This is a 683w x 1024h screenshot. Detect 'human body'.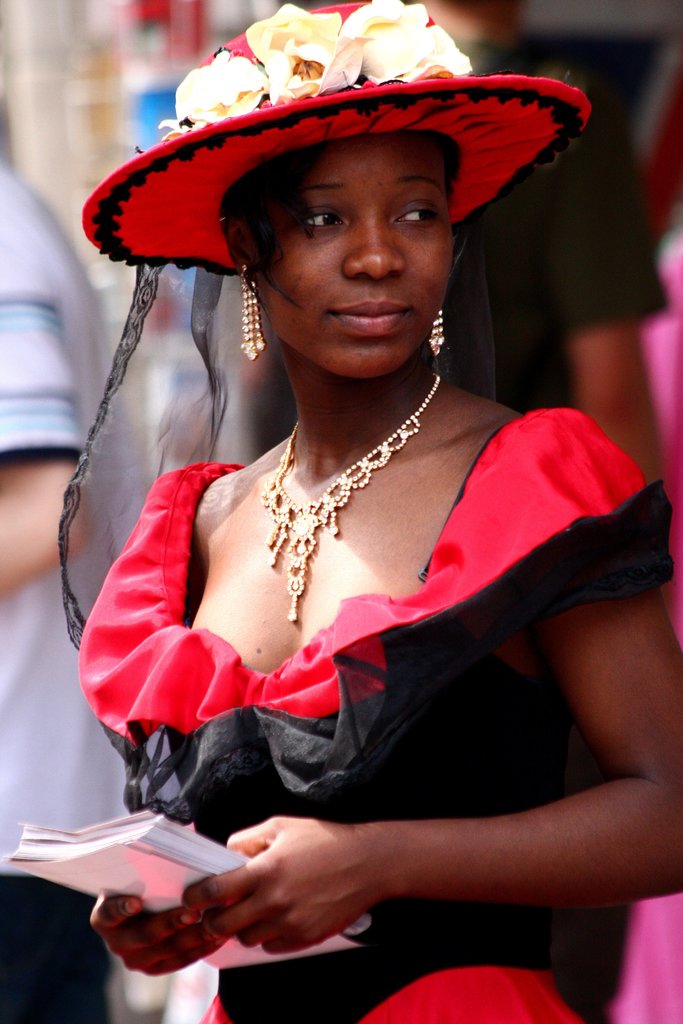
(left=69, top=3, right=645, bottom=994).
